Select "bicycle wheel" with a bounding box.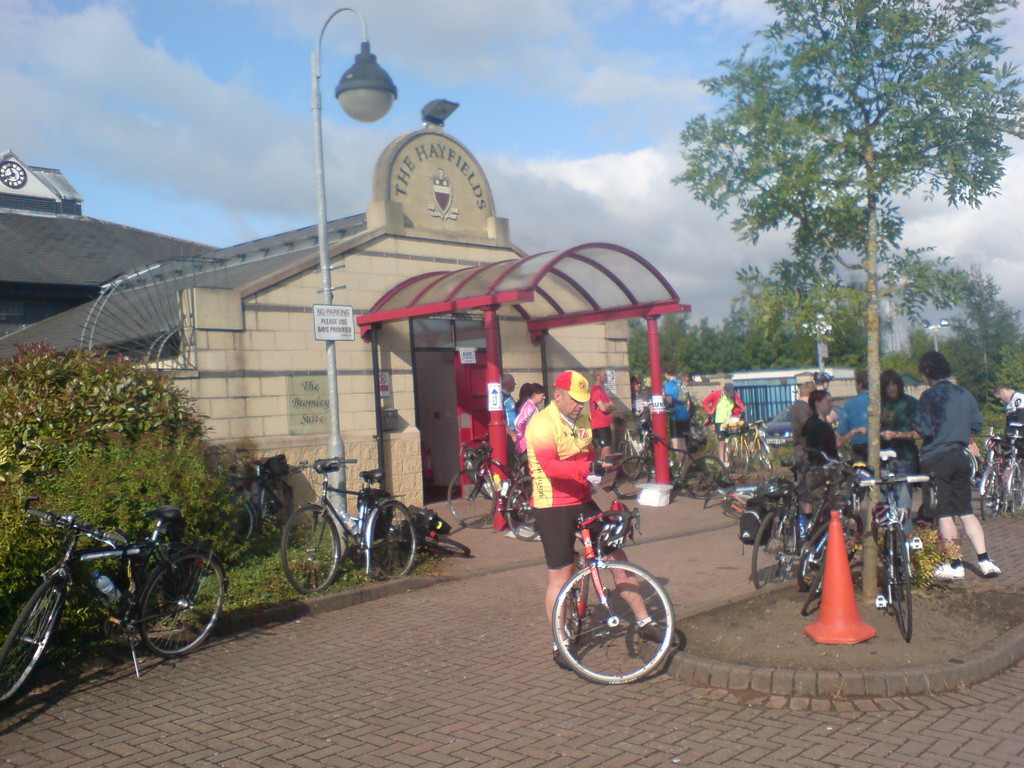
612,454,650,500.
